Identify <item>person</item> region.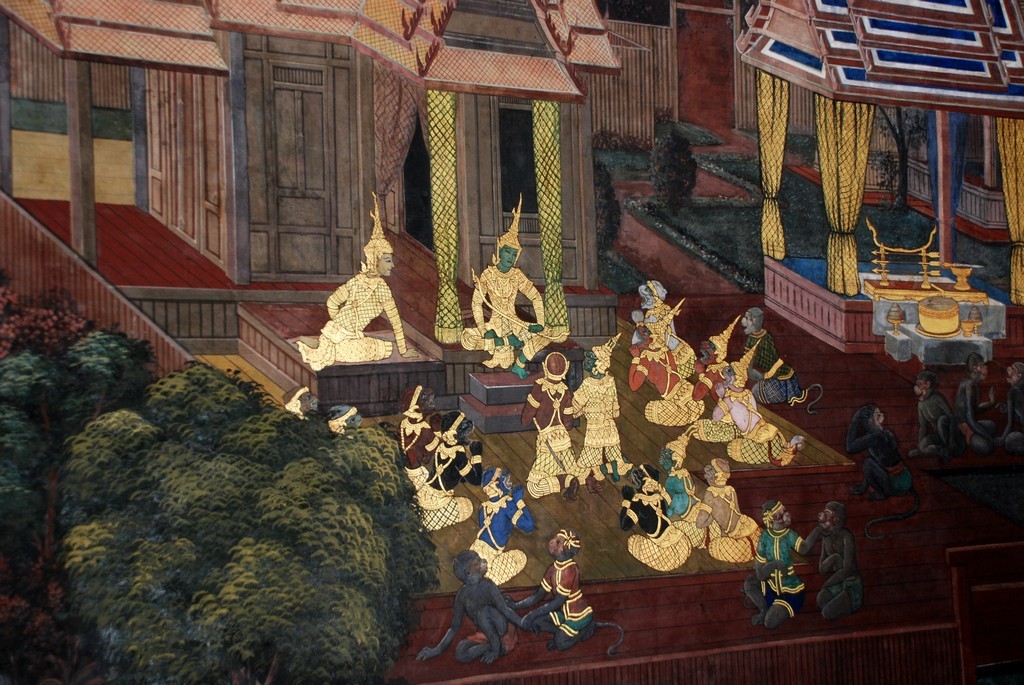
Region: select_region(483, 317, 511, 365).
